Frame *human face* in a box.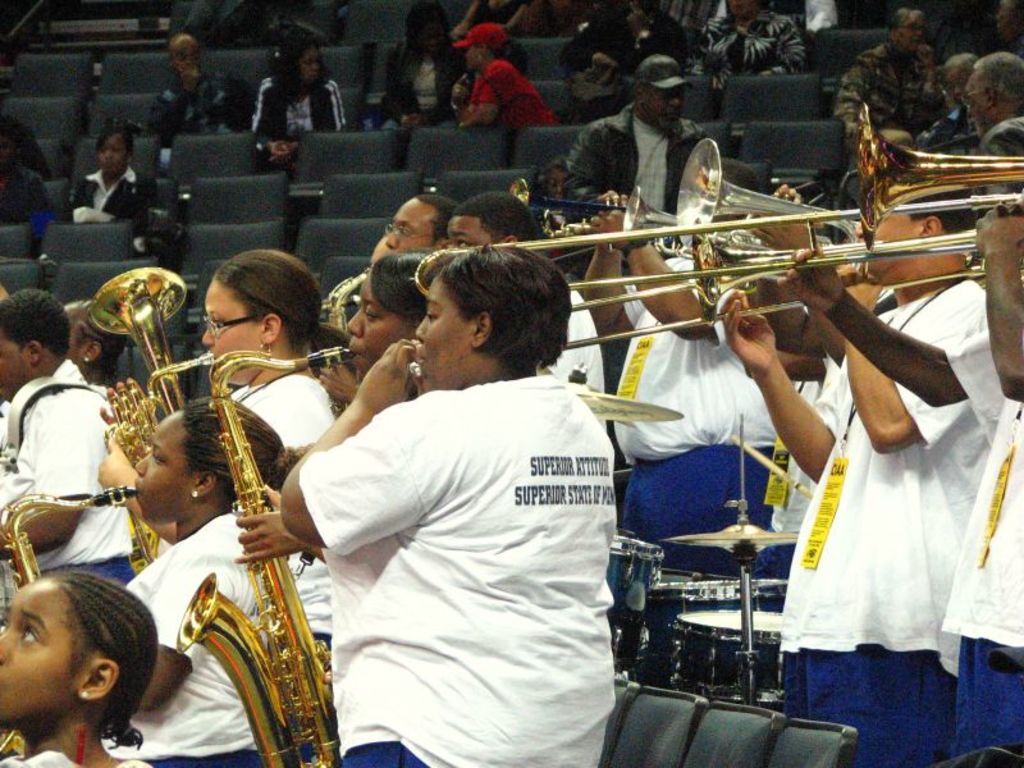
<region>348, 269, 415, 379</region>.
